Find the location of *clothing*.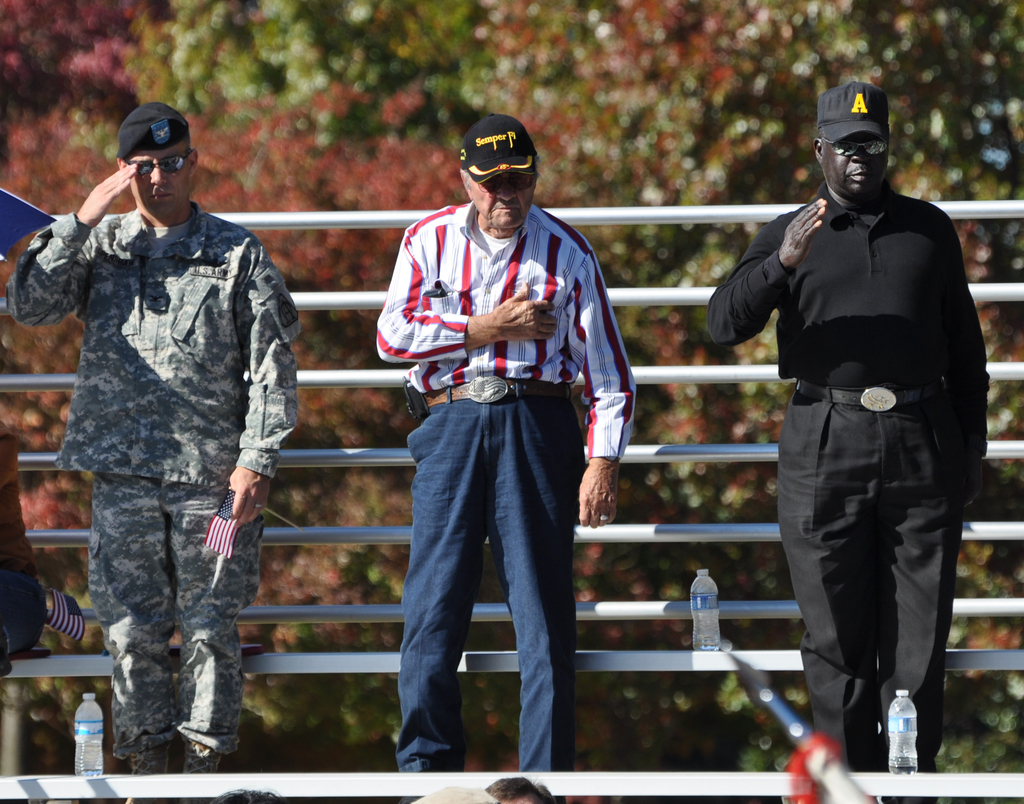
Location: rect(374, 190, 637, 773).
